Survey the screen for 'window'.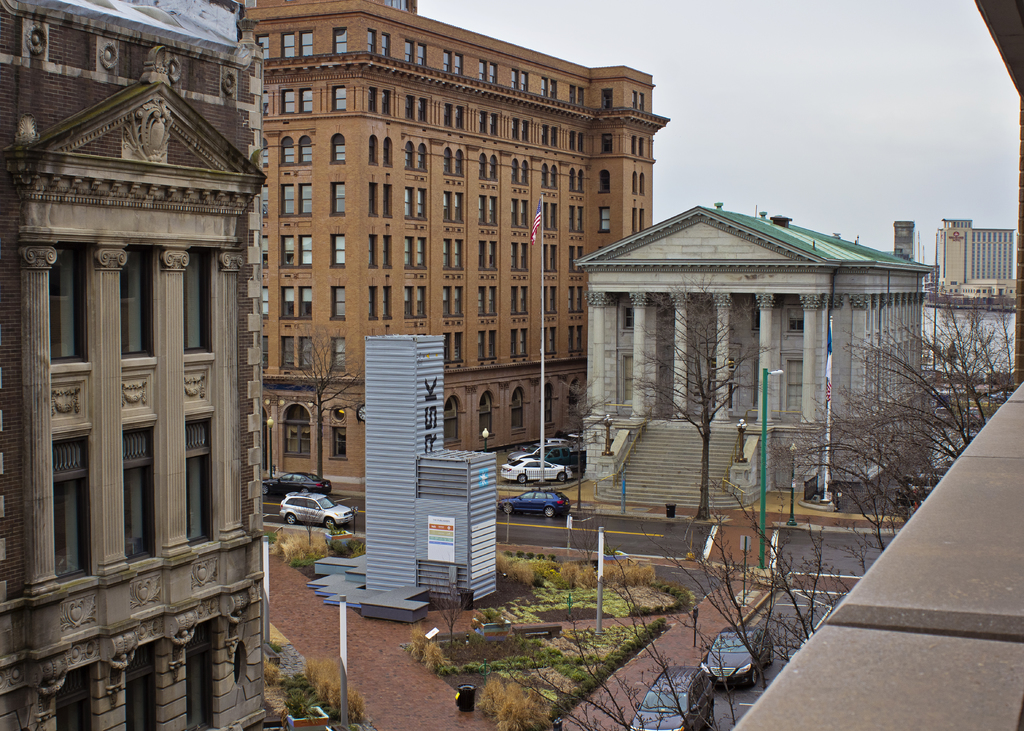
Survey found: 122, 470, 144, 559.
